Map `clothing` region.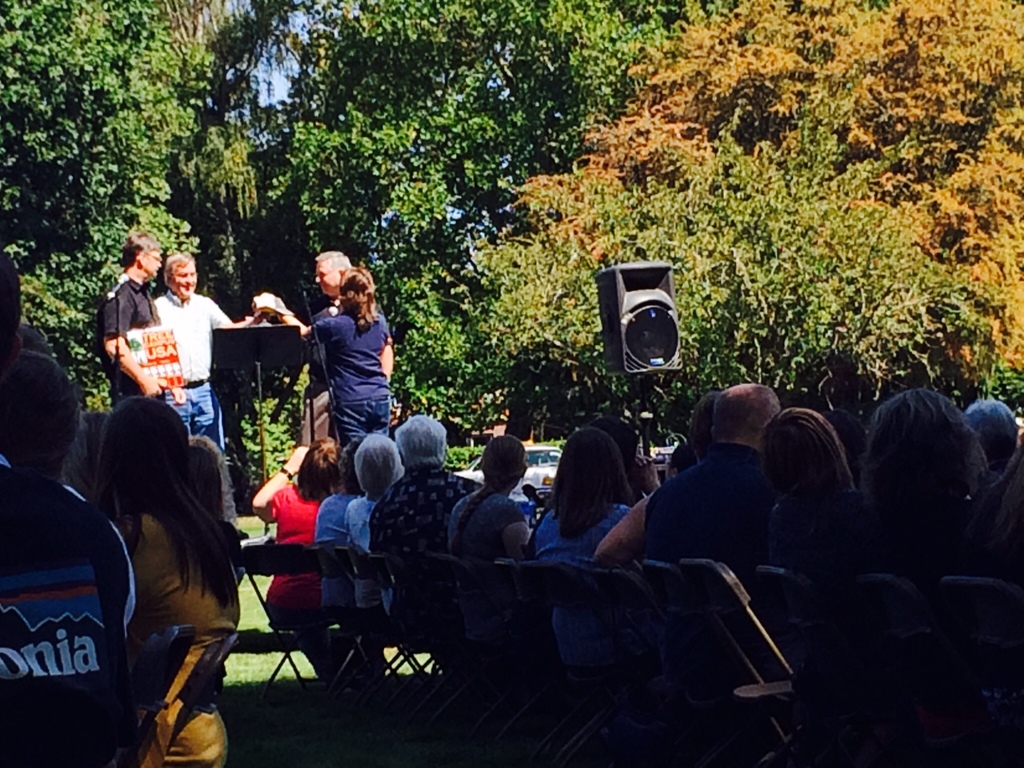
Mapped to 371:458:480:636.
